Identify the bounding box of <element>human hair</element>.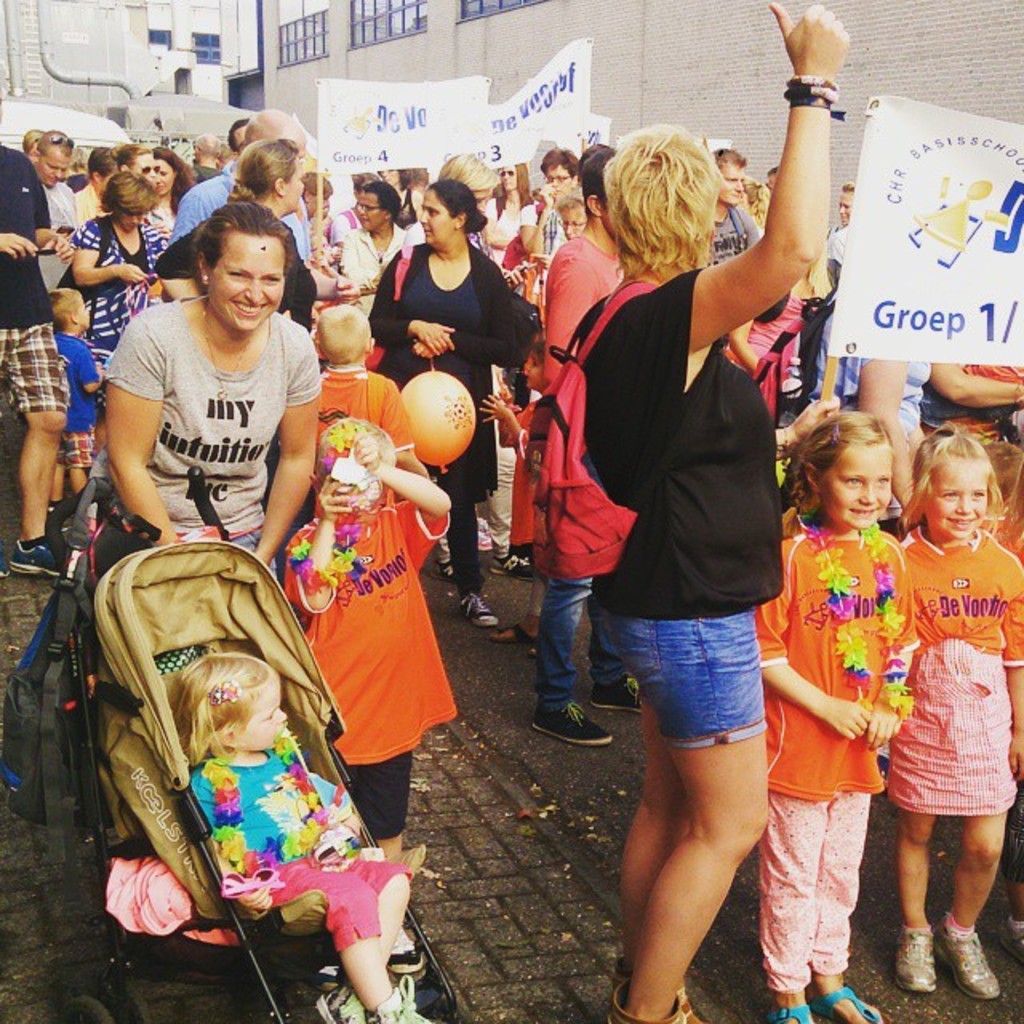
[x1=766, y1=171, x2=782, y2=184].
